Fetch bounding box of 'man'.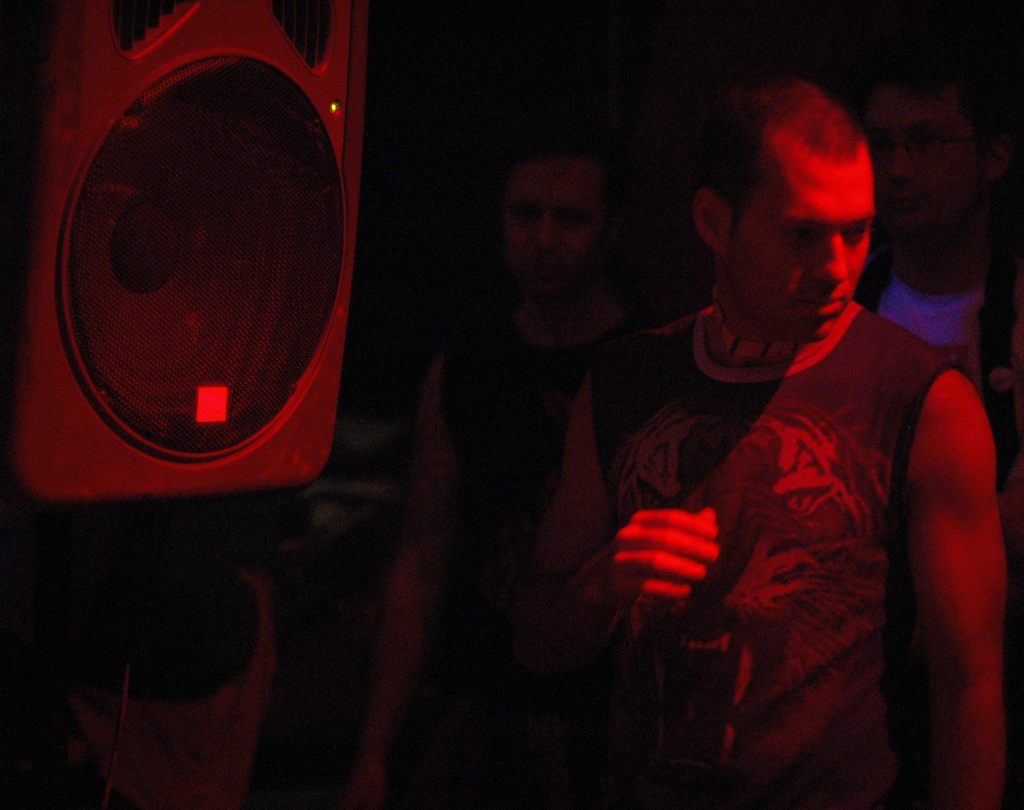
Bbox: 515,62,1013,781.
